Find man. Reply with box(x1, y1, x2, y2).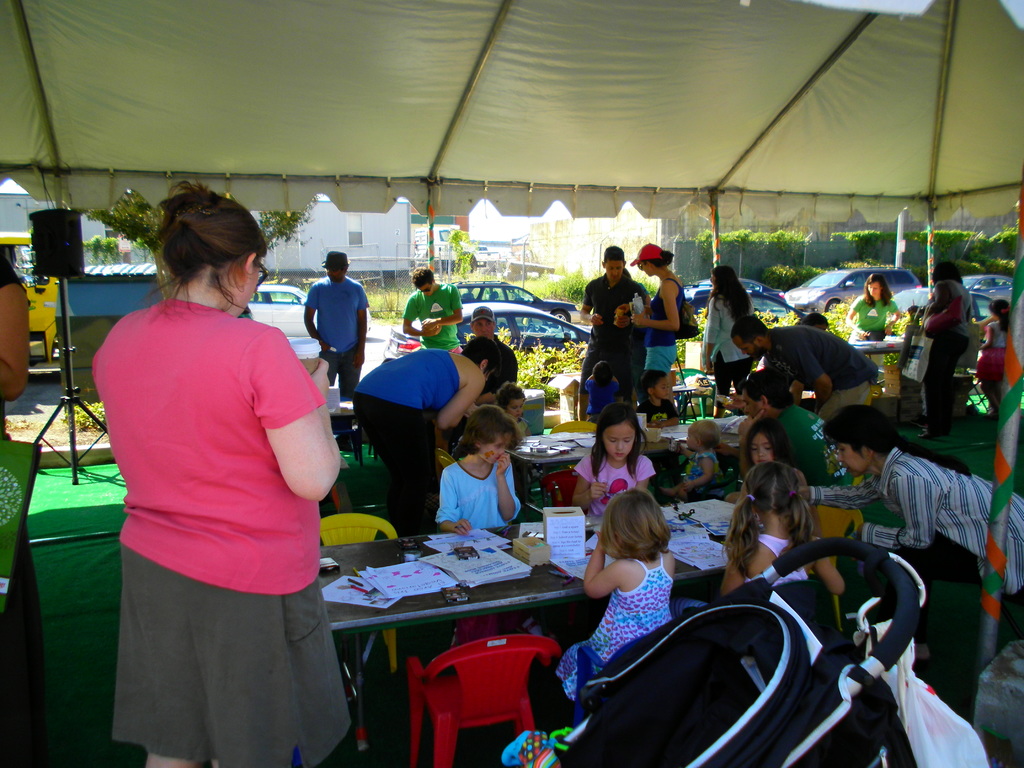
box(405, 266, 465, 351).
